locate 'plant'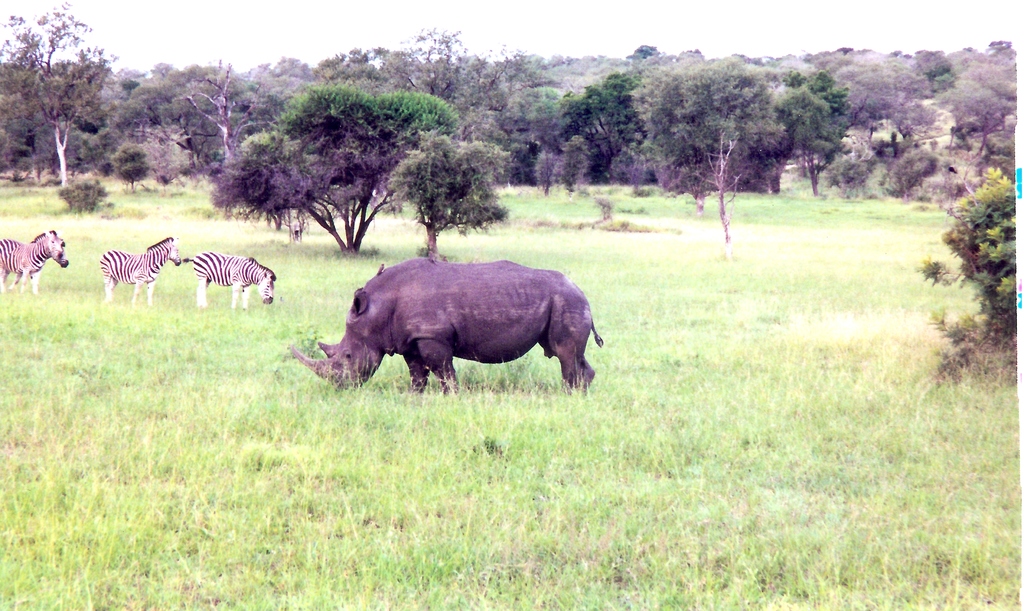
bbox(913, 182, 1023, 388)
